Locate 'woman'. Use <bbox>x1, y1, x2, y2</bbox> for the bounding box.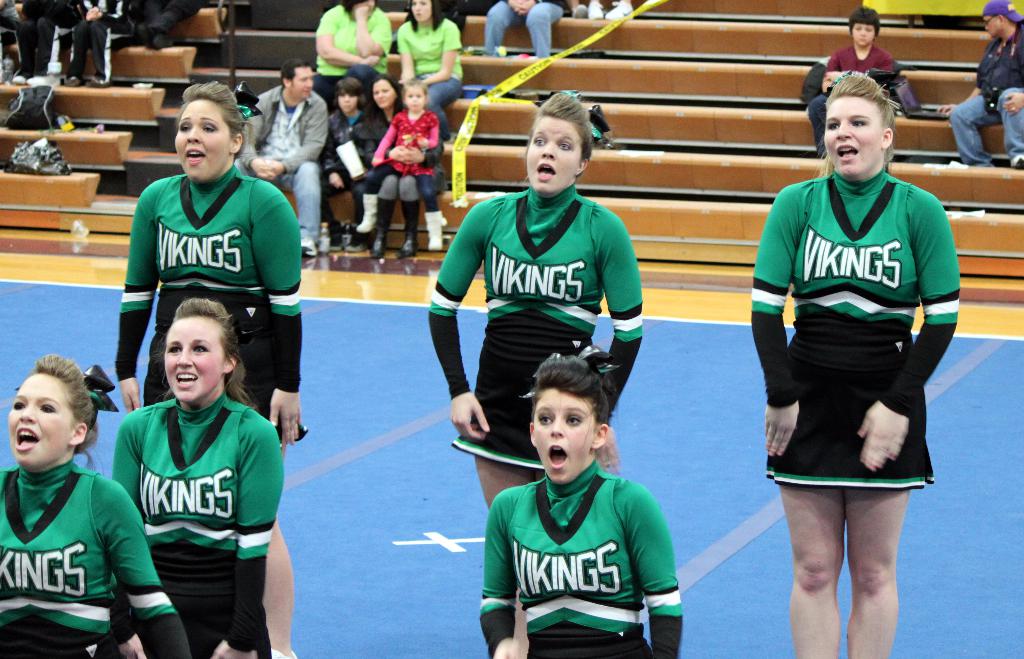
<bbox>115, 77, 315, 658</bbox>.
